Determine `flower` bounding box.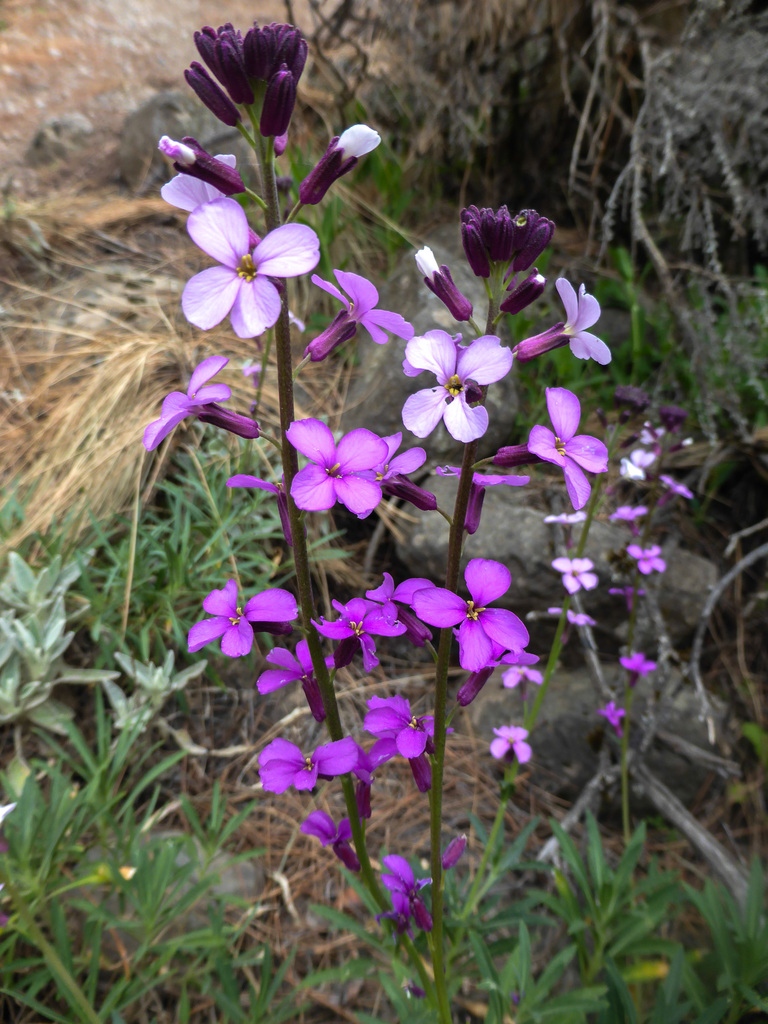
Determined: left=300, top=803, right=365, bottom=872.
